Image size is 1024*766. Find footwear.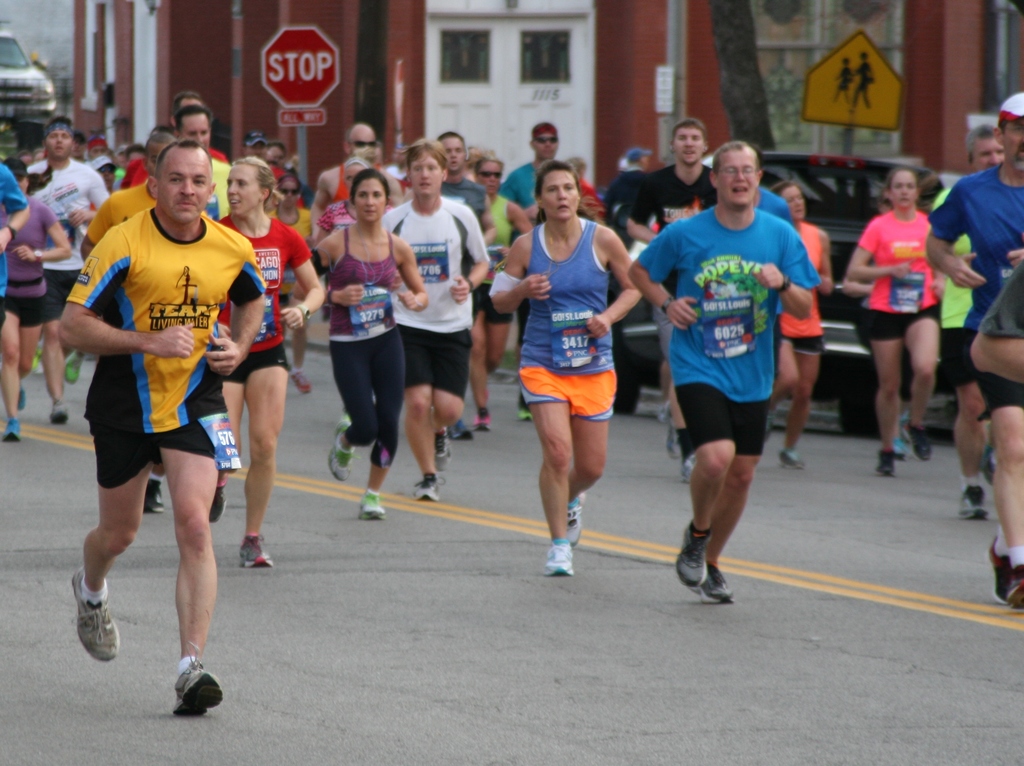
419/472/442/500.
